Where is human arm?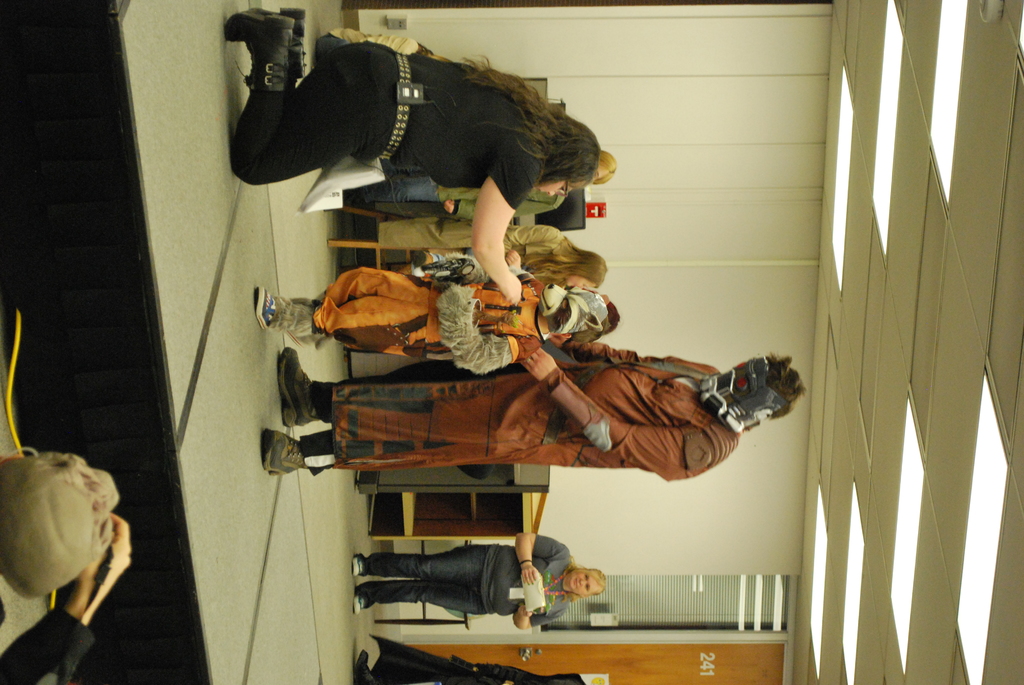
select_region(502, 246, 524, 267).
